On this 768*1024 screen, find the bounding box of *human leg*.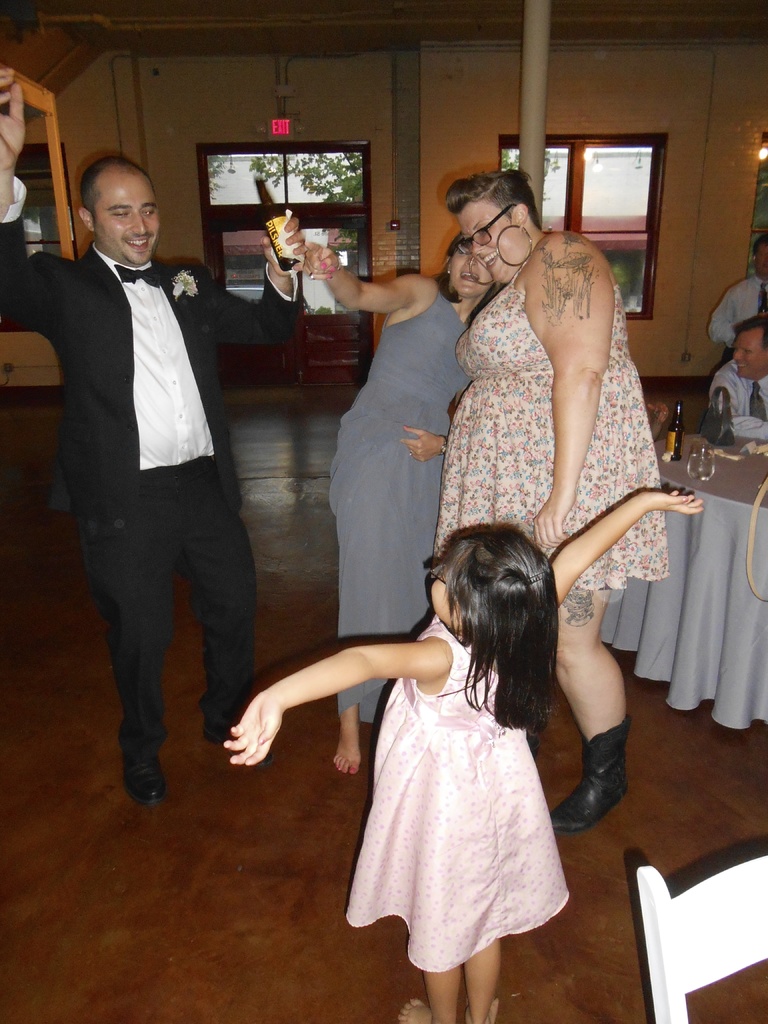
Bounding box: pyautogui.locateOnScreen(547, 587, 636, 819).
